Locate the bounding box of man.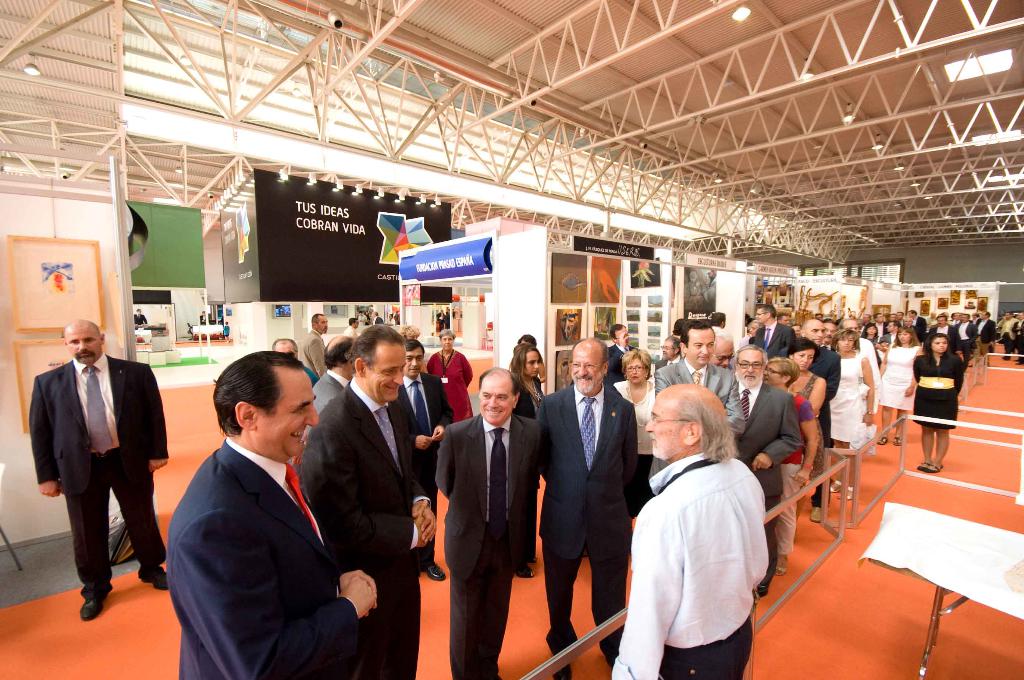
Bounding box: bbox(649, 320, 748, 474).
